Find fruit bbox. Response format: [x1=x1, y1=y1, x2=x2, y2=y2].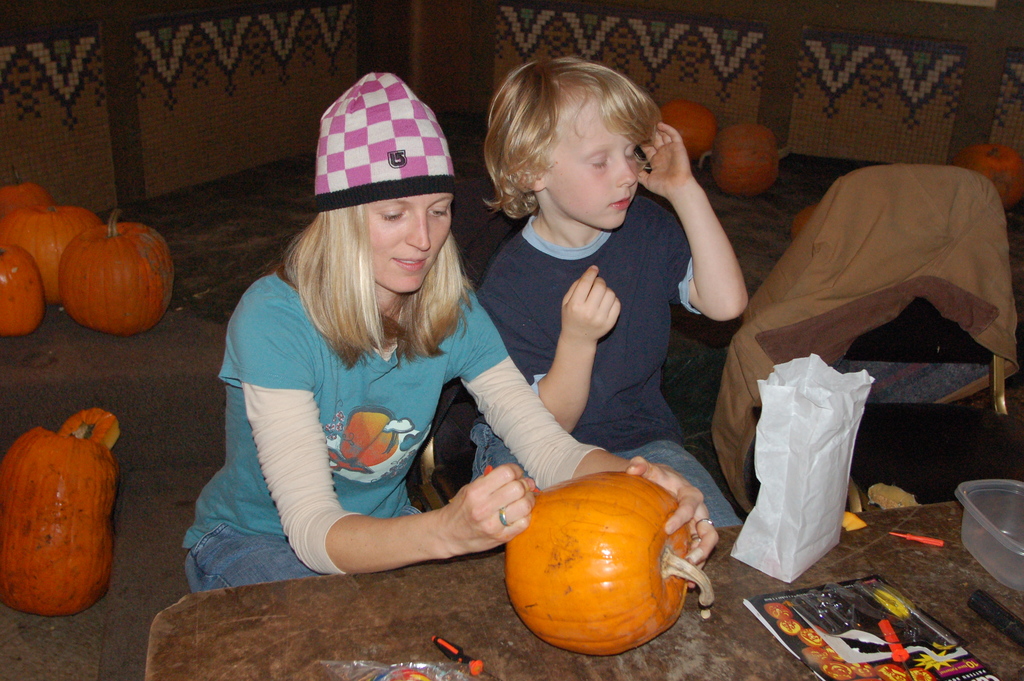
[x1=660, y1=98, x2=795, y2=201].
